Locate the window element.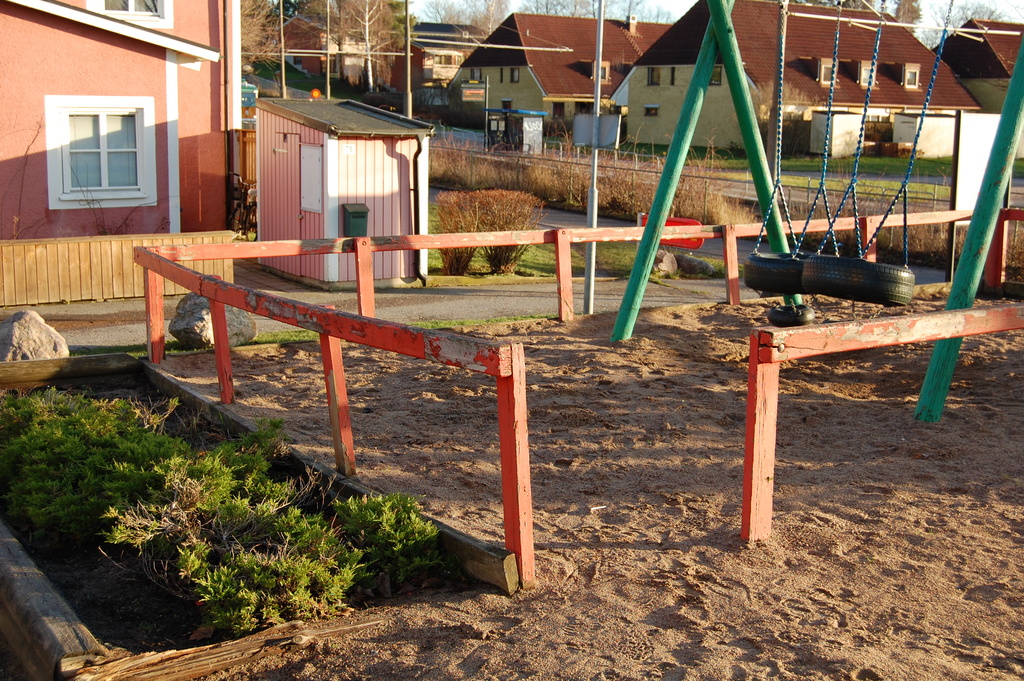
Element bbox: (x1=646, y1=64, x2=665, y2=88).
